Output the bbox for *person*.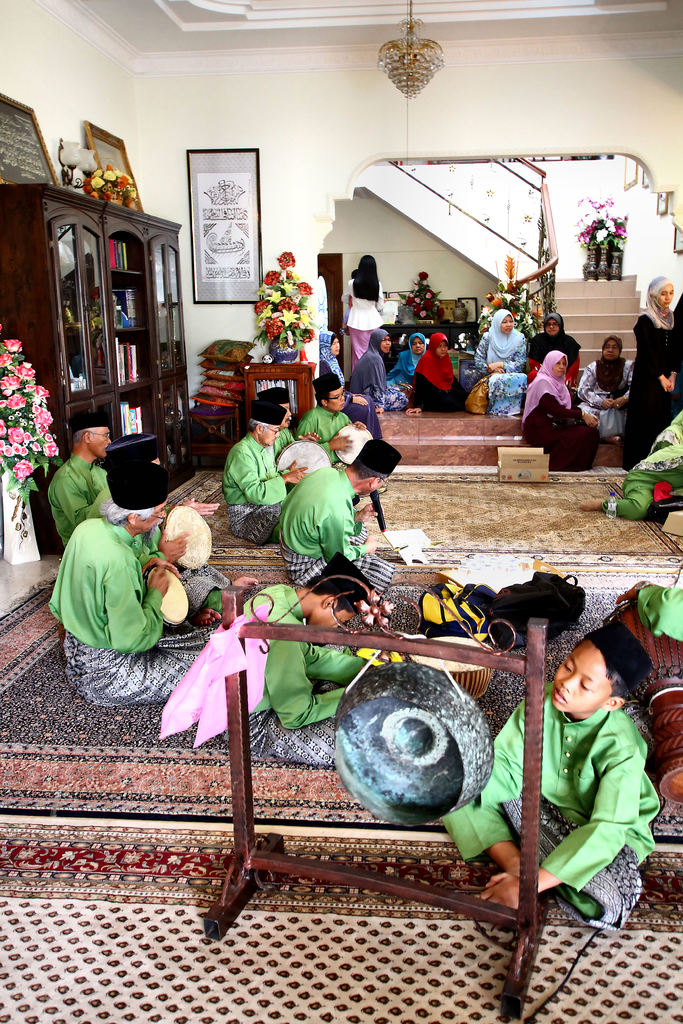
bbox(318, 331, 399, 438).
